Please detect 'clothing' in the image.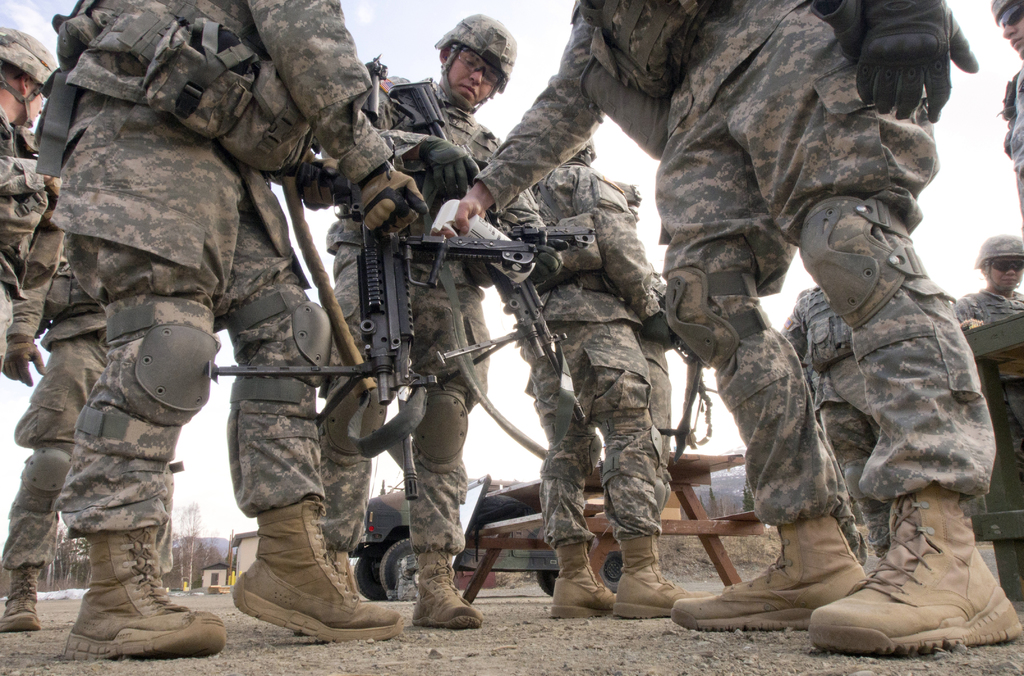
bbox=(958, 286, 1023, 477).
